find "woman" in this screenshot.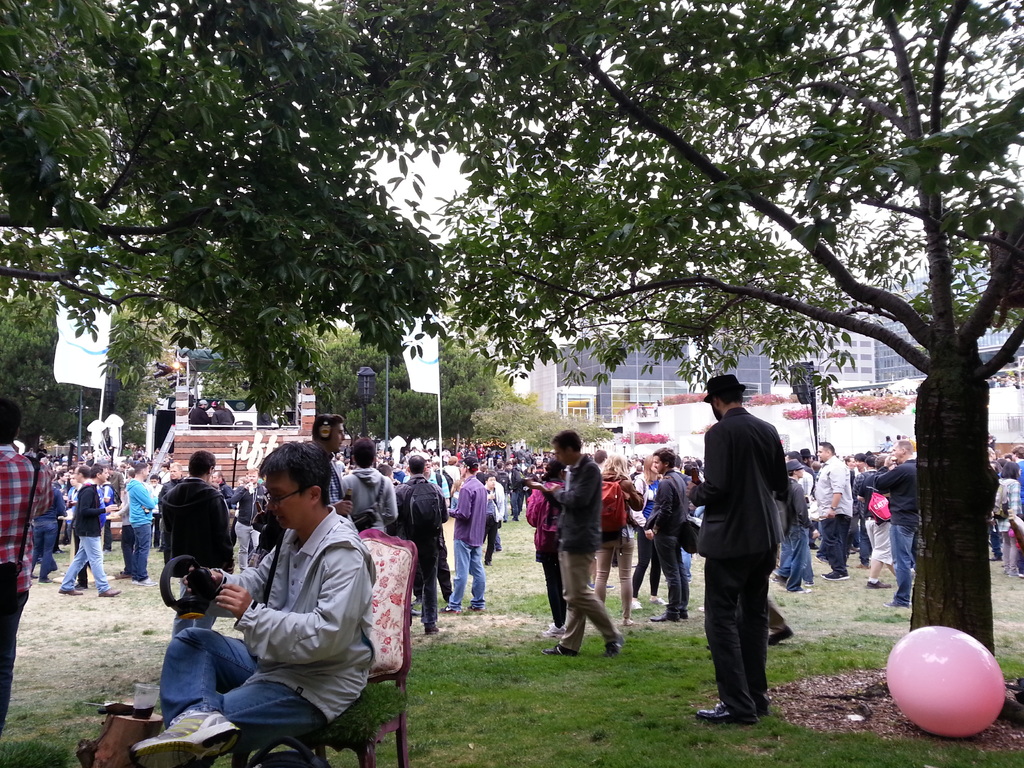
The bounding box for "woman" is {"left": 775, "top": 458, "right": 806, "bottom": 595}.
